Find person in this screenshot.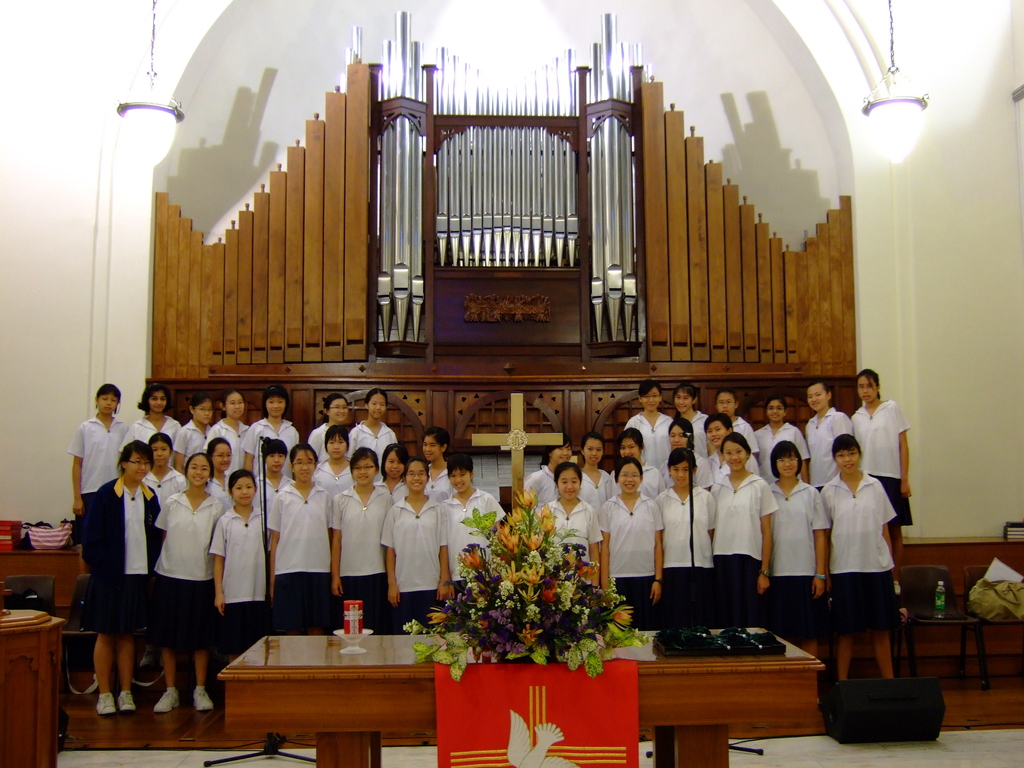
The bounding box for person is pyautogui.locateOnScreen(78, 439, 164, 721).
